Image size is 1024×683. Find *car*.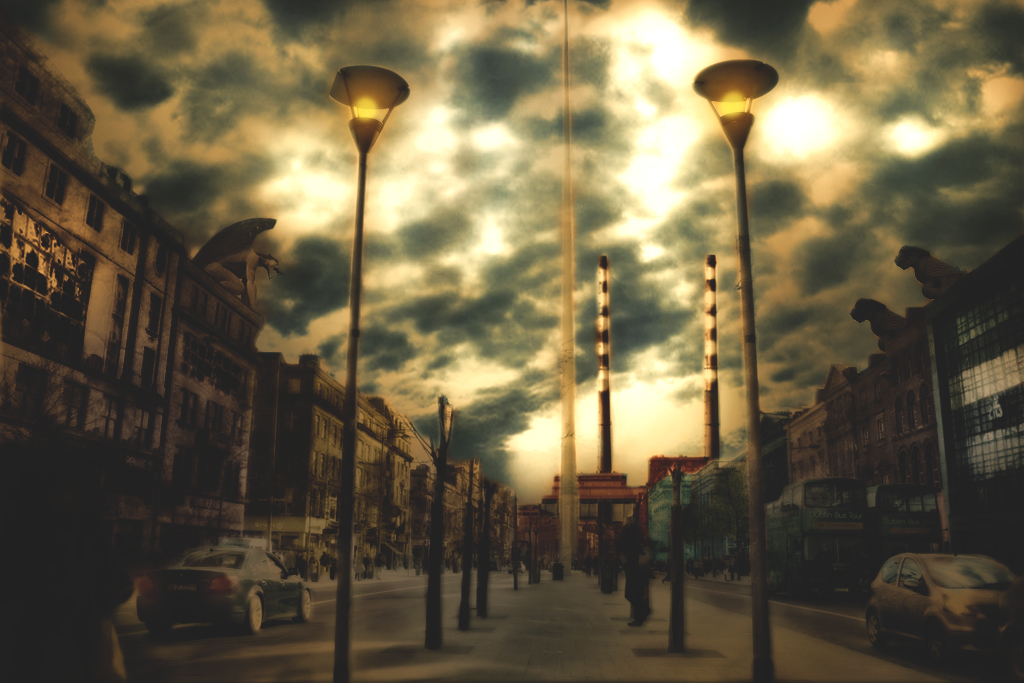
x1=100 y1=527 x2=321 y2=643.
